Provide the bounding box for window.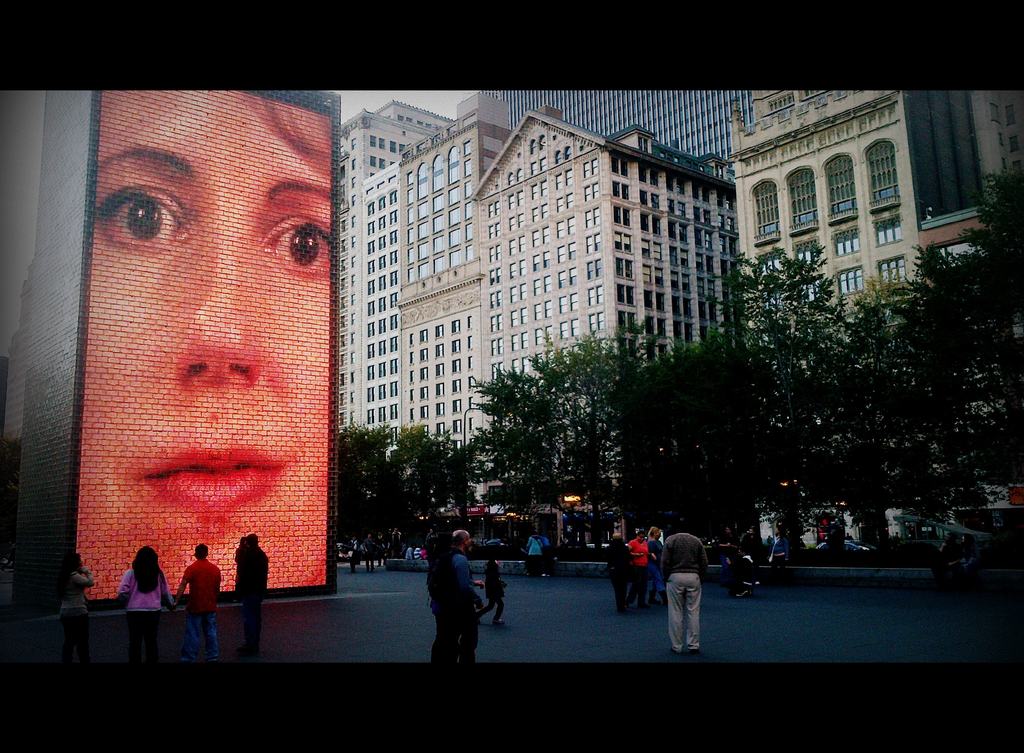
[792,245,824,267].
